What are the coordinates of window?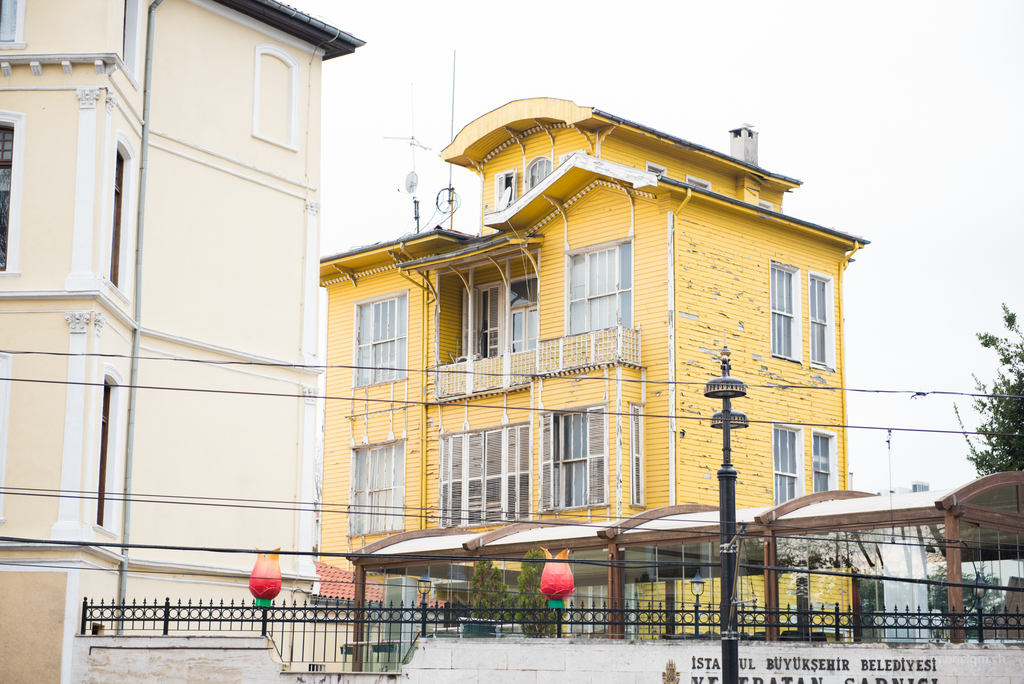
562,240,633,333.
